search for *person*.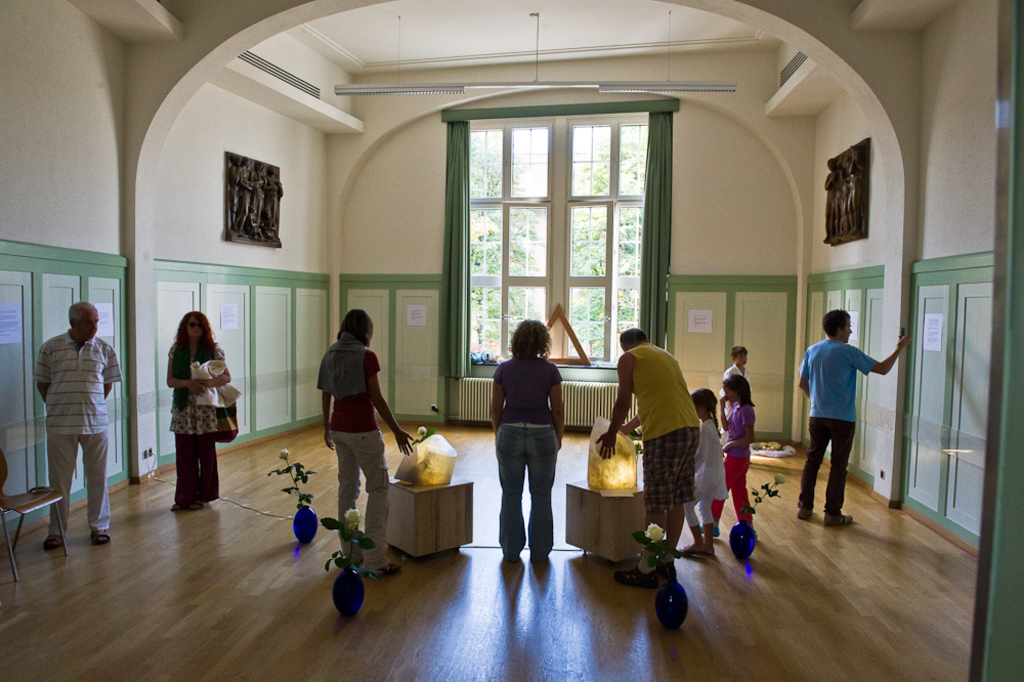
Found at x1=676, y1=386, x2=733, y2=555.
